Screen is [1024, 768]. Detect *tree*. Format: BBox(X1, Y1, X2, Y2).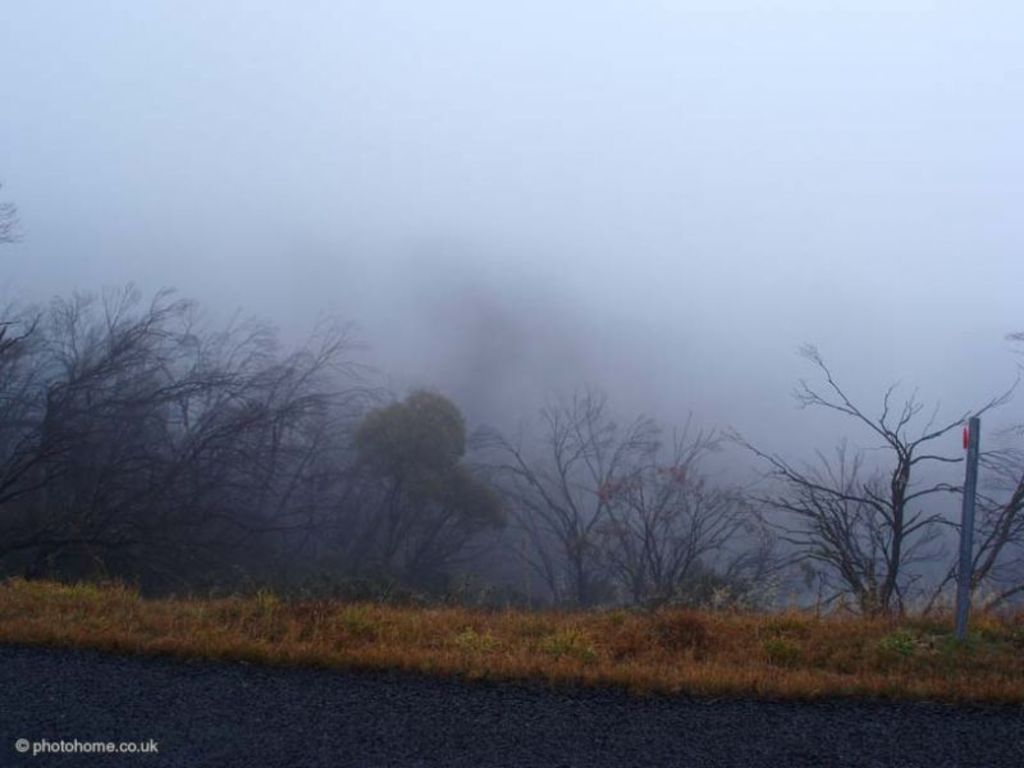
BBox(0, 186, 358, 611).
